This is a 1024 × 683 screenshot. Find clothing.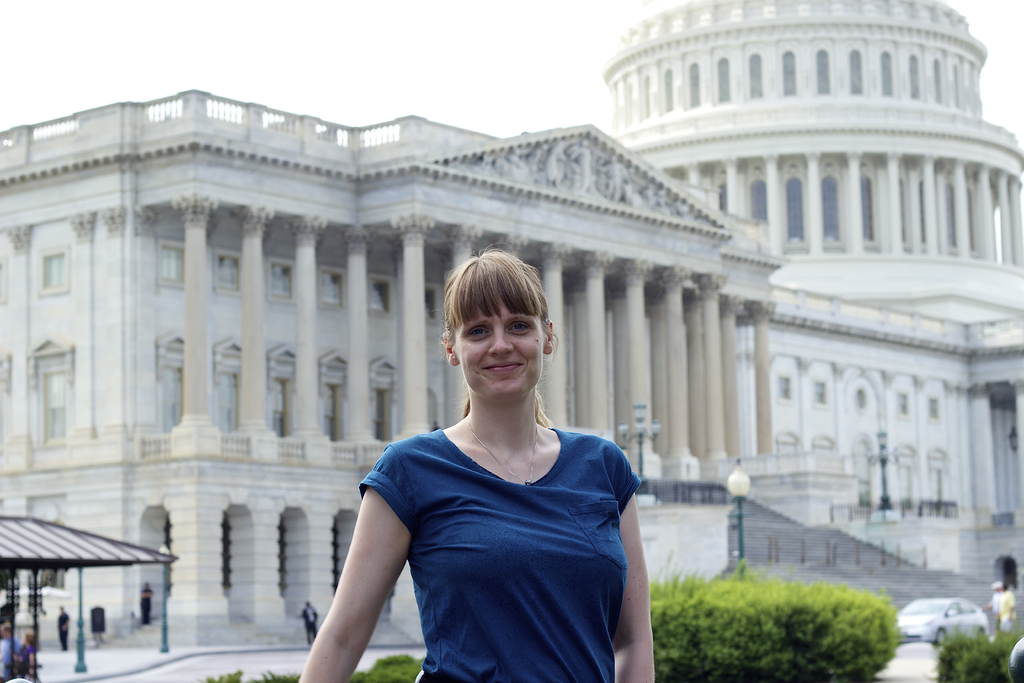
Bounding box: <box>331,373,637,668</box>.
